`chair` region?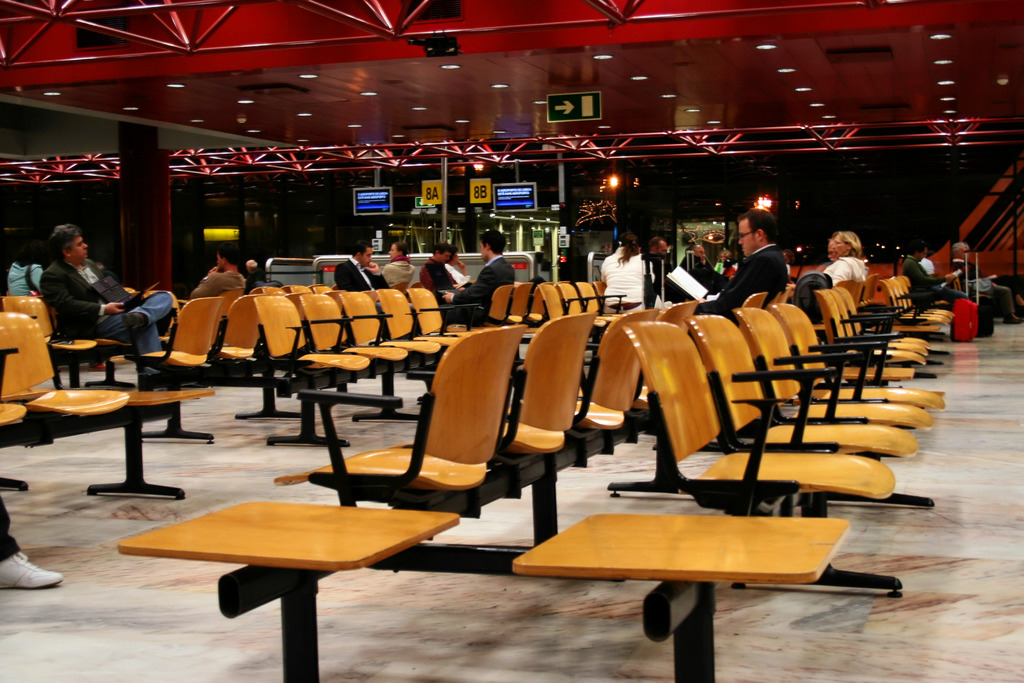
box(1, 314, 129, 418)
